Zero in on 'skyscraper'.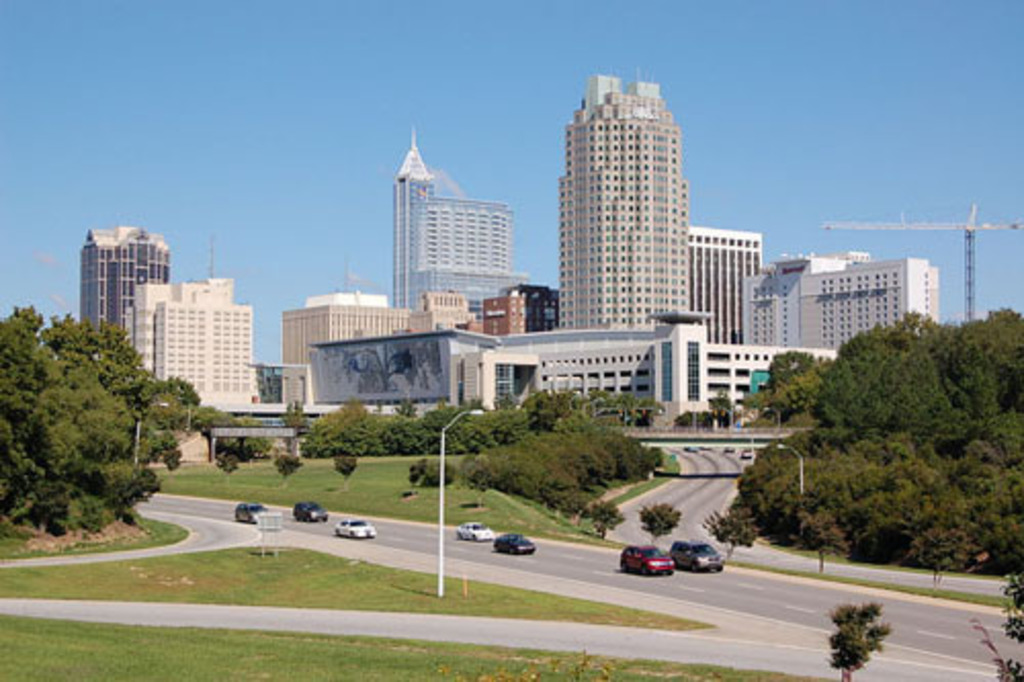
Zeroed in: Rect(389, 121, 528, 332).
